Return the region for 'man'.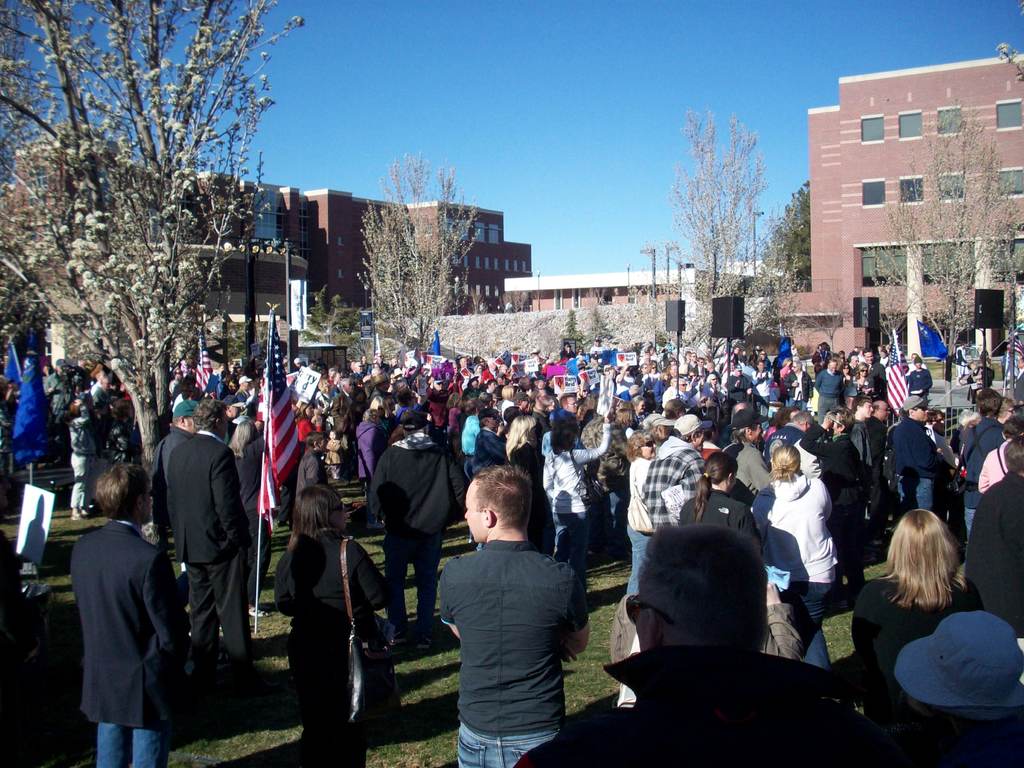
bbox=(613, 364, 637, 397).
